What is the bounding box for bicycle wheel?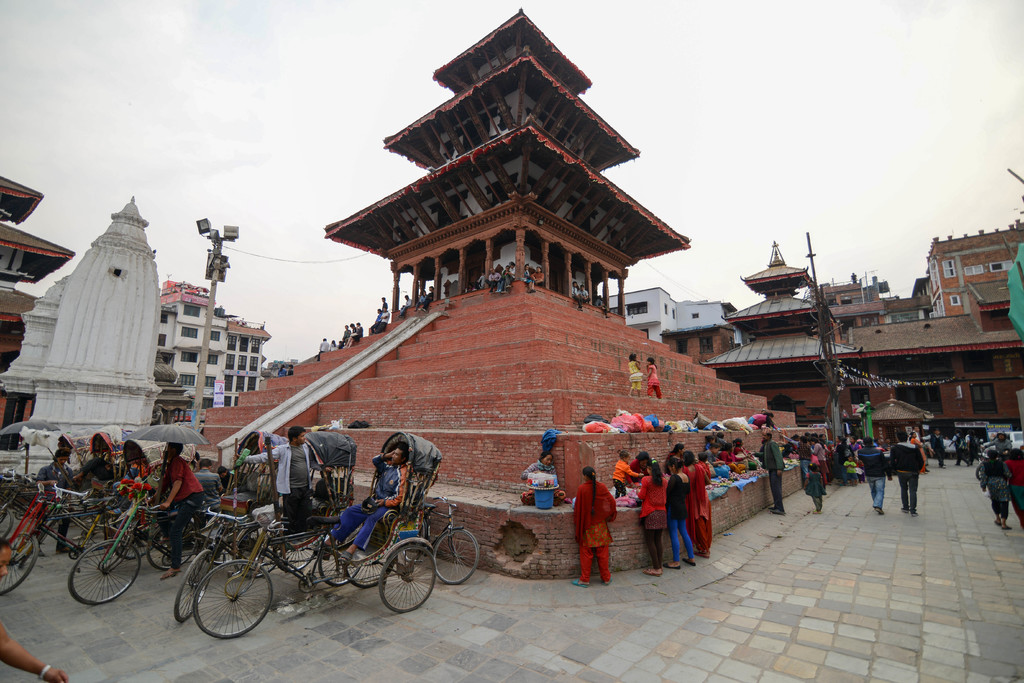
230,525,273,579.
